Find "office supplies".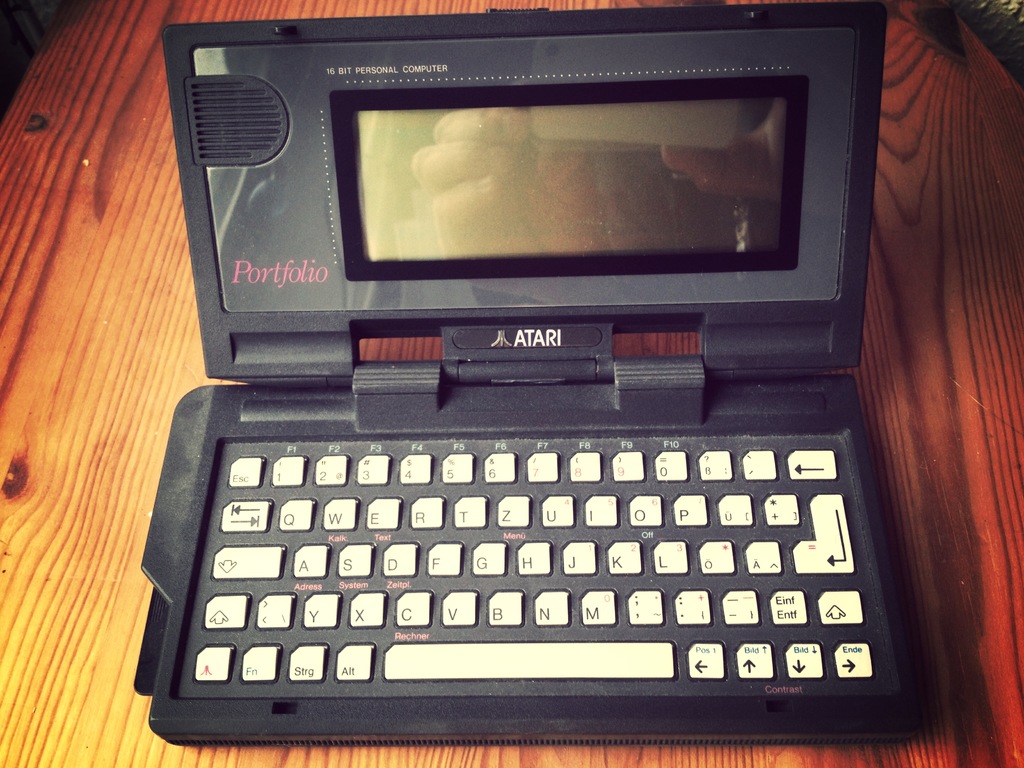
x1=129, y1=0, x2=918, y2=744.
